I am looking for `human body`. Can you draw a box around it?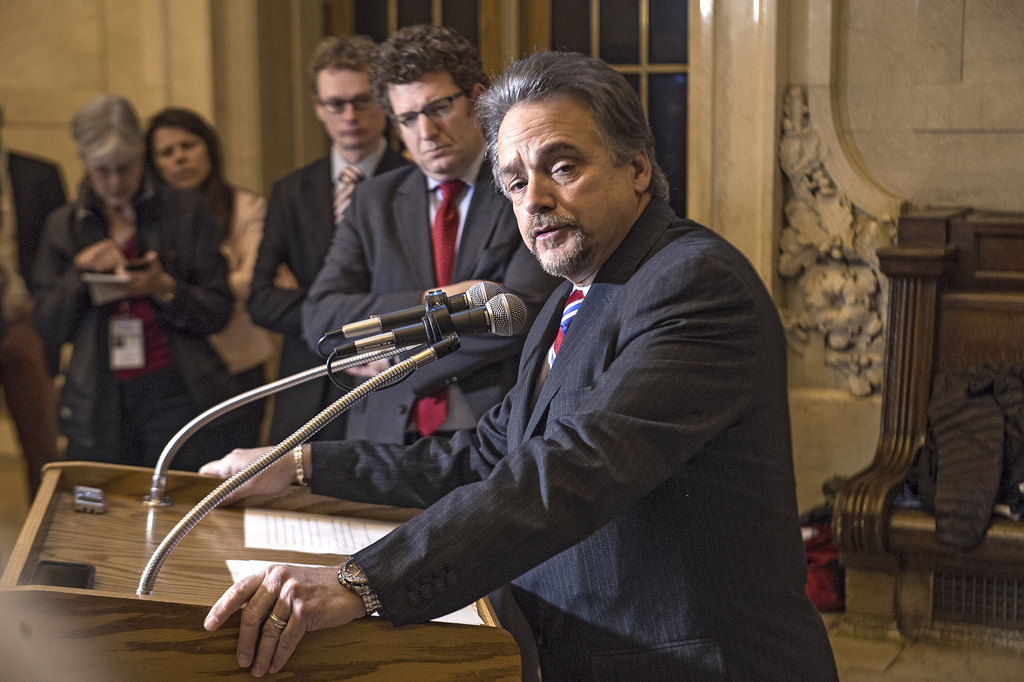
Sure, the bounding box is locate(242, 31, 412, 446).
